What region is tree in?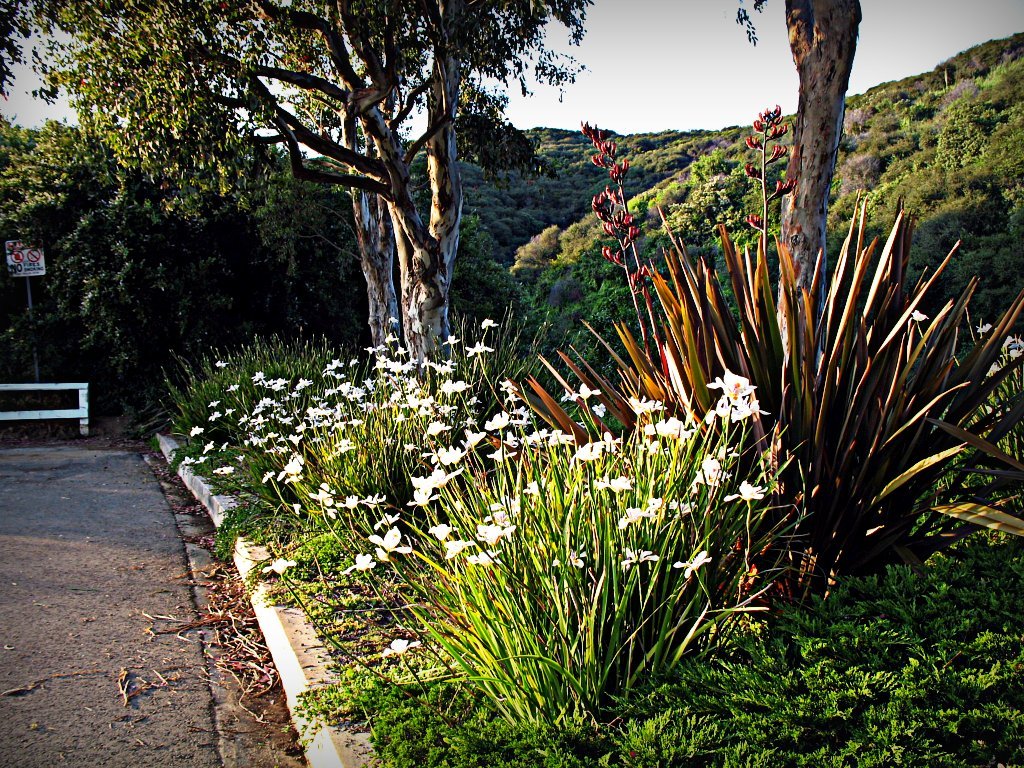
[left=777, top=0, right=863, bottom=397].
